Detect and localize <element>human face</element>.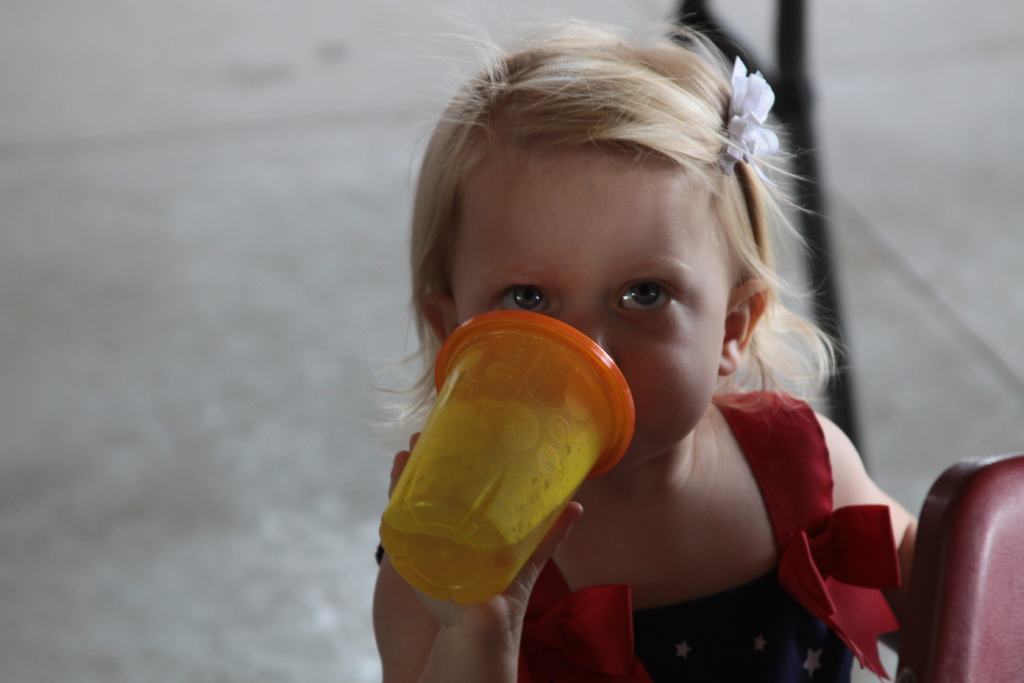
Localized at {"x1": 450, "y1": 142, "x2": 724, "y2": 466}.
